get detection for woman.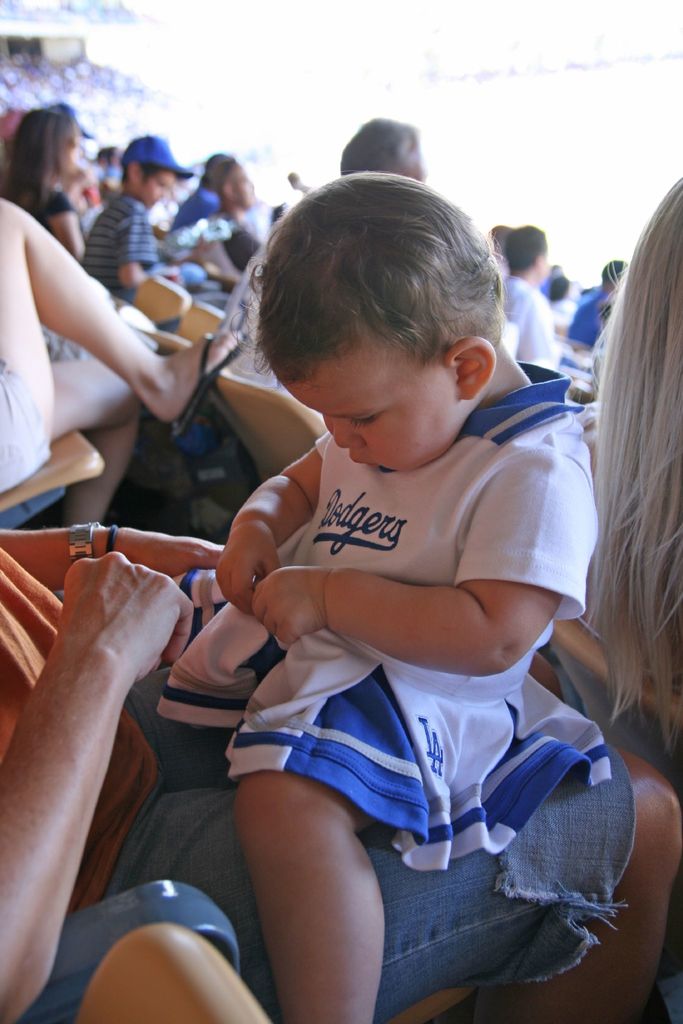
Detection: rect(0, 104, 105, 282).
